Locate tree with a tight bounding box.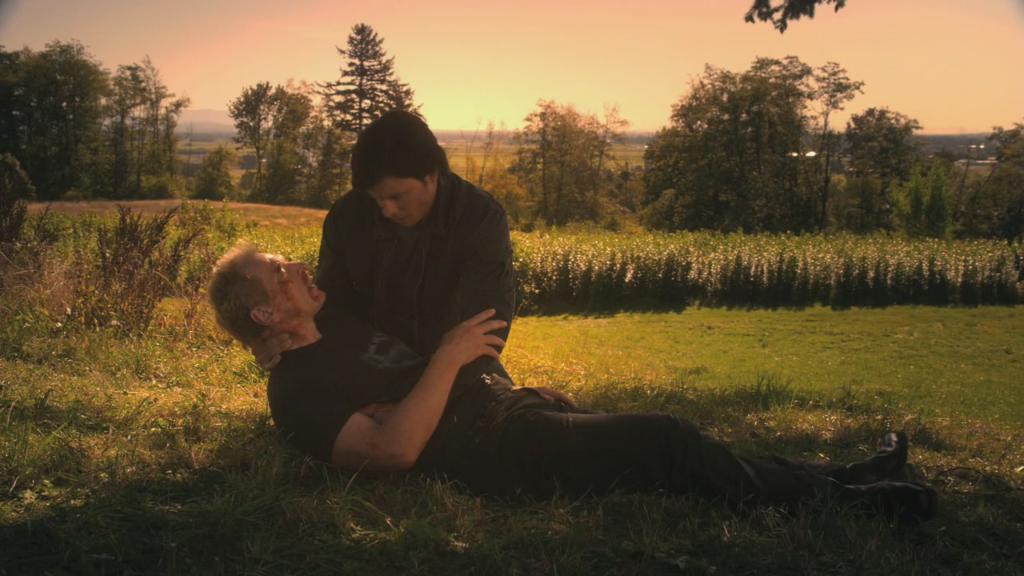
box(832, 103, 922, 230).
